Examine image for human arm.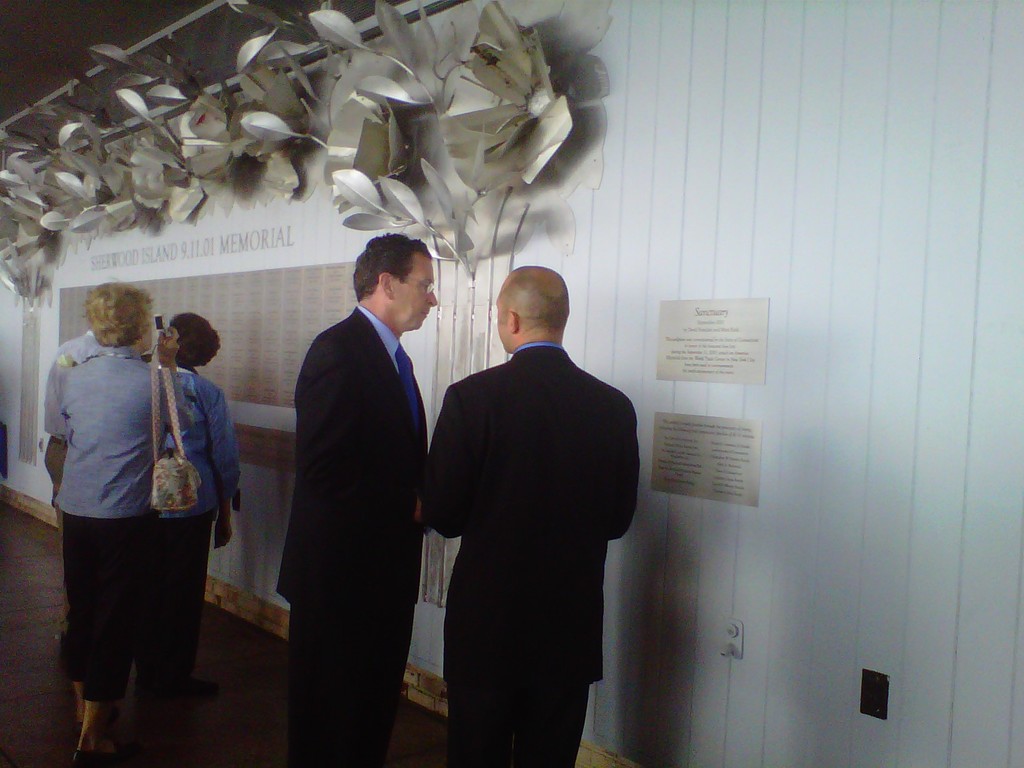
Examination result: bbox=(603, 398, 643, 542).
